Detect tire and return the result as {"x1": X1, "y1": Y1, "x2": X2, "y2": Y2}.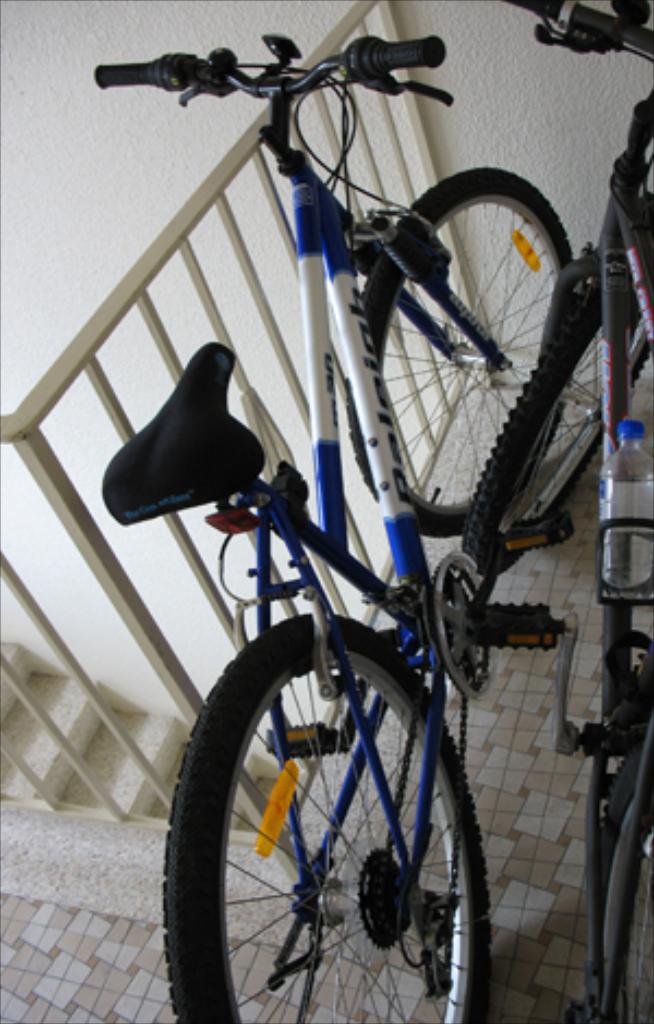
{"x1": 586, "y1": 745, "x2": 652, "y2": 1022}.
